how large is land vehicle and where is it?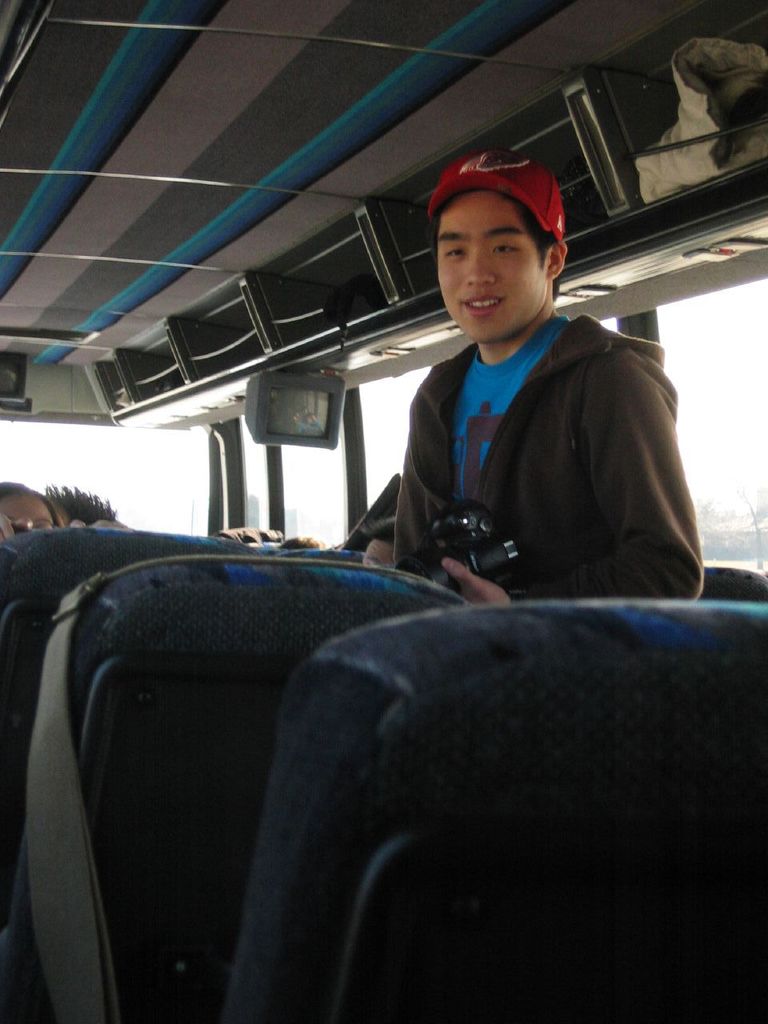
Bounding box: [x1=0, y1=0, x2=767, y2=1023].
